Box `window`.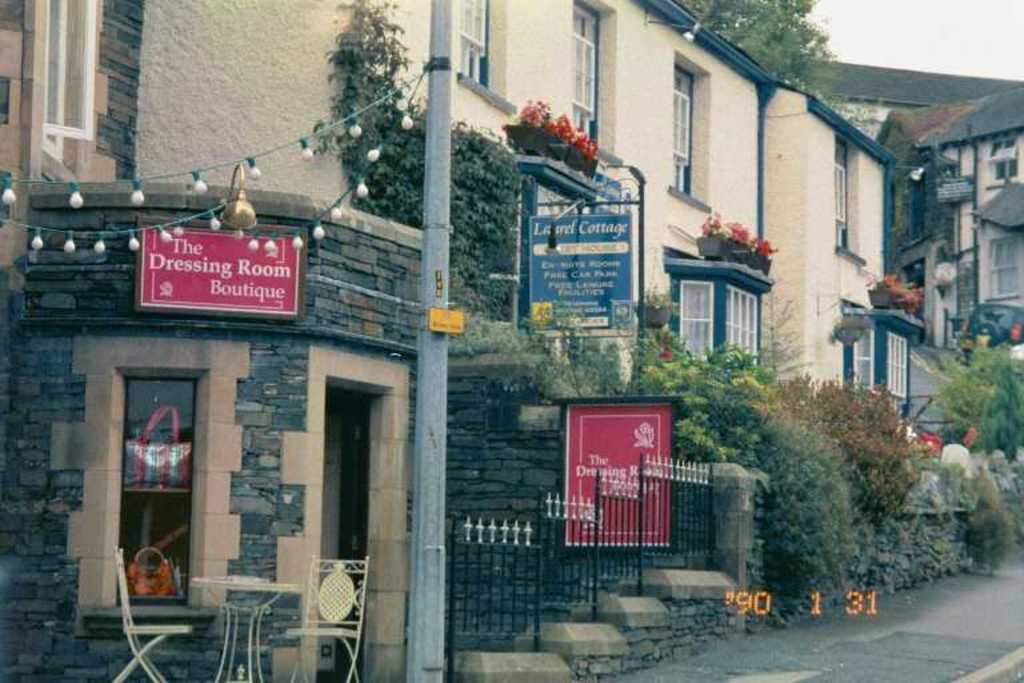
(460,0,492,89).
